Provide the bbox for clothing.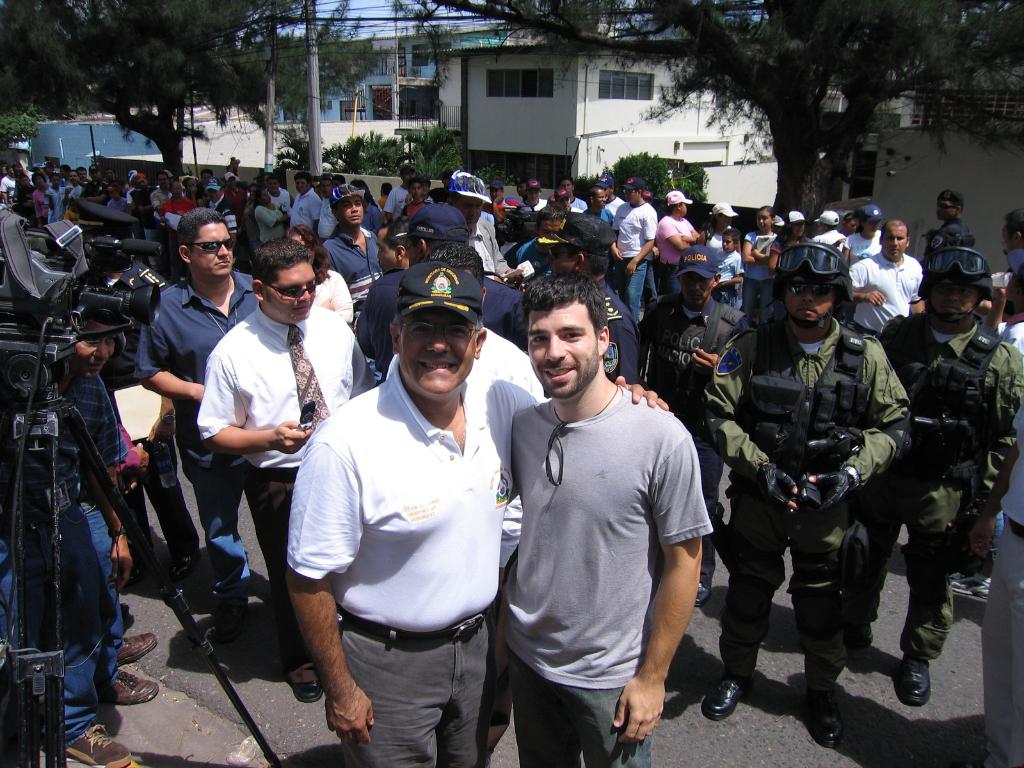
659,202,695,287.
